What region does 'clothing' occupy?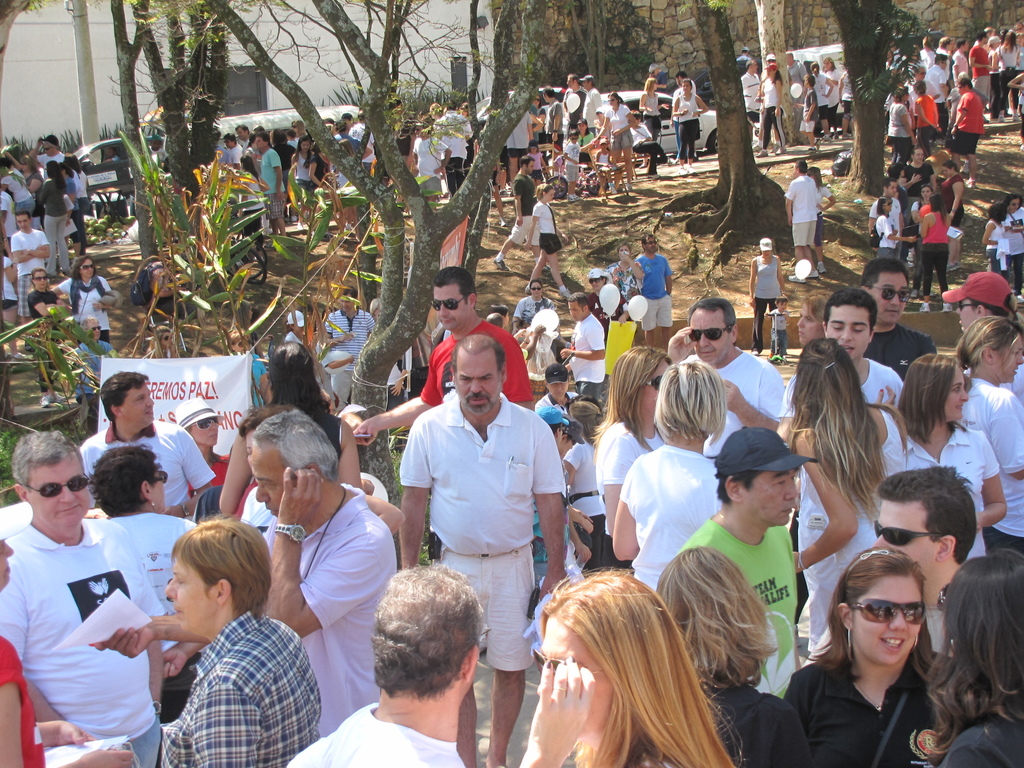
Rect(410, 135, 445, 187).
